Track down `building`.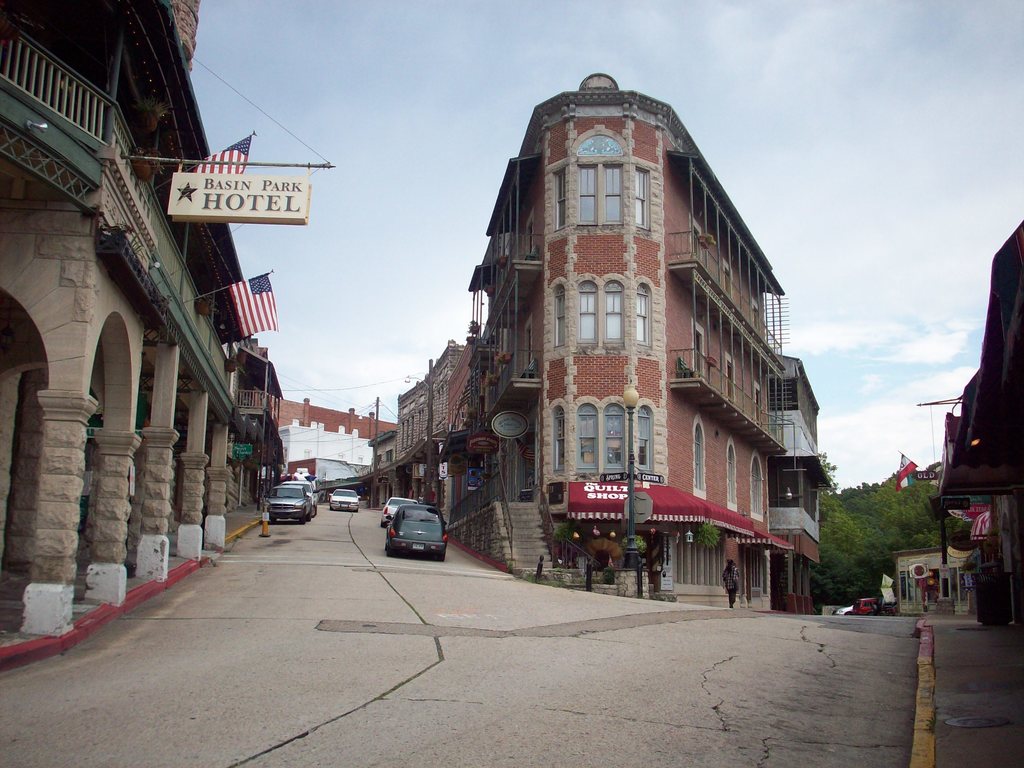
Tracked to select_region(0, 3, 237, 650).
